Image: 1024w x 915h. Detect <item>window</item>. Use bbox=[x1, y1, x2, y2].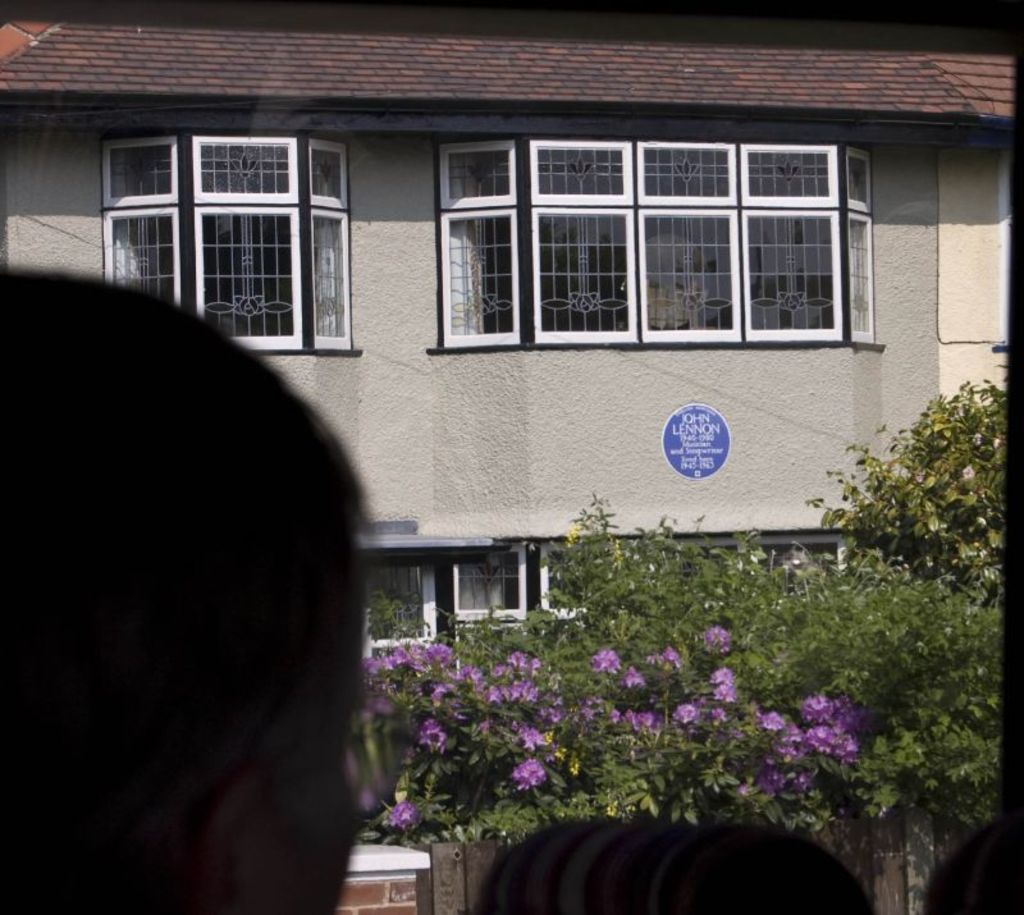
bbox=[538, 543, 849, 621].
